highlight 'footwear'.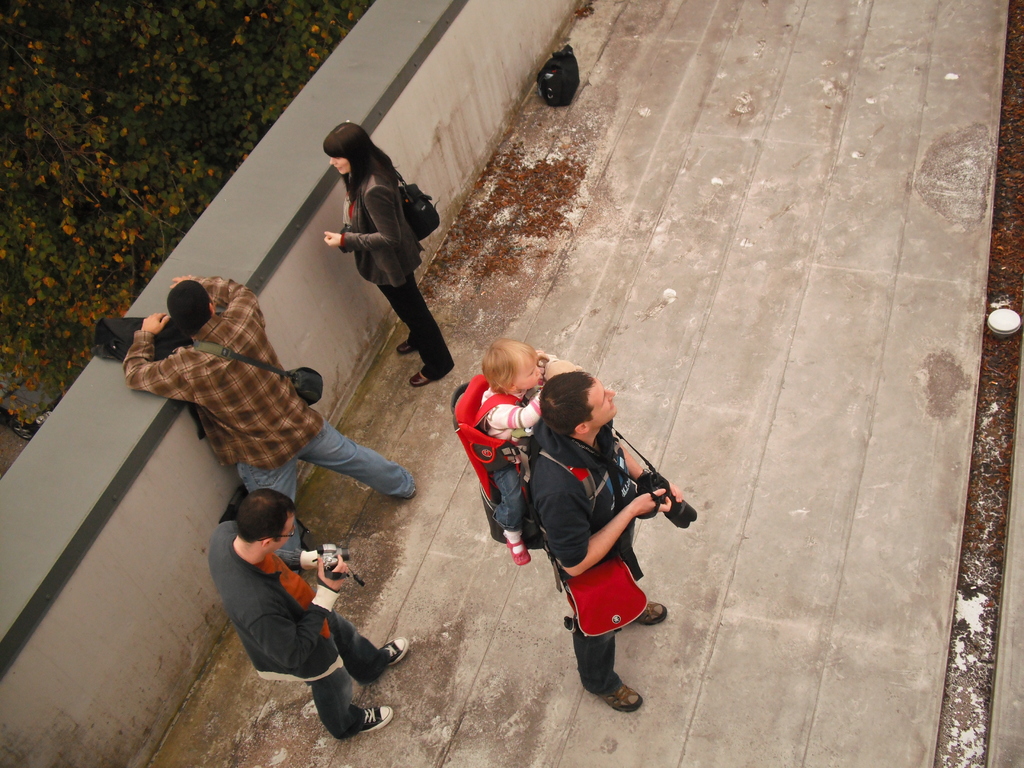
Highlighted region: Rect(634, 605, 665, 626).
